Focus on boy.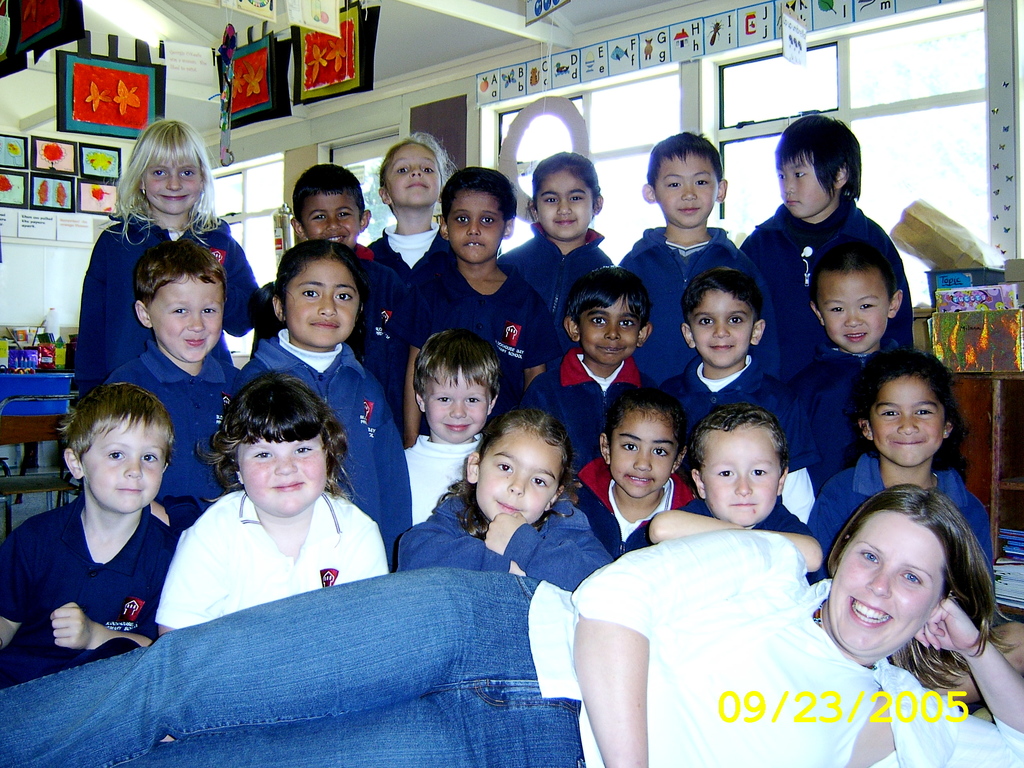
Focused at (x1=526, y1=262, x2=669, y2=474).
